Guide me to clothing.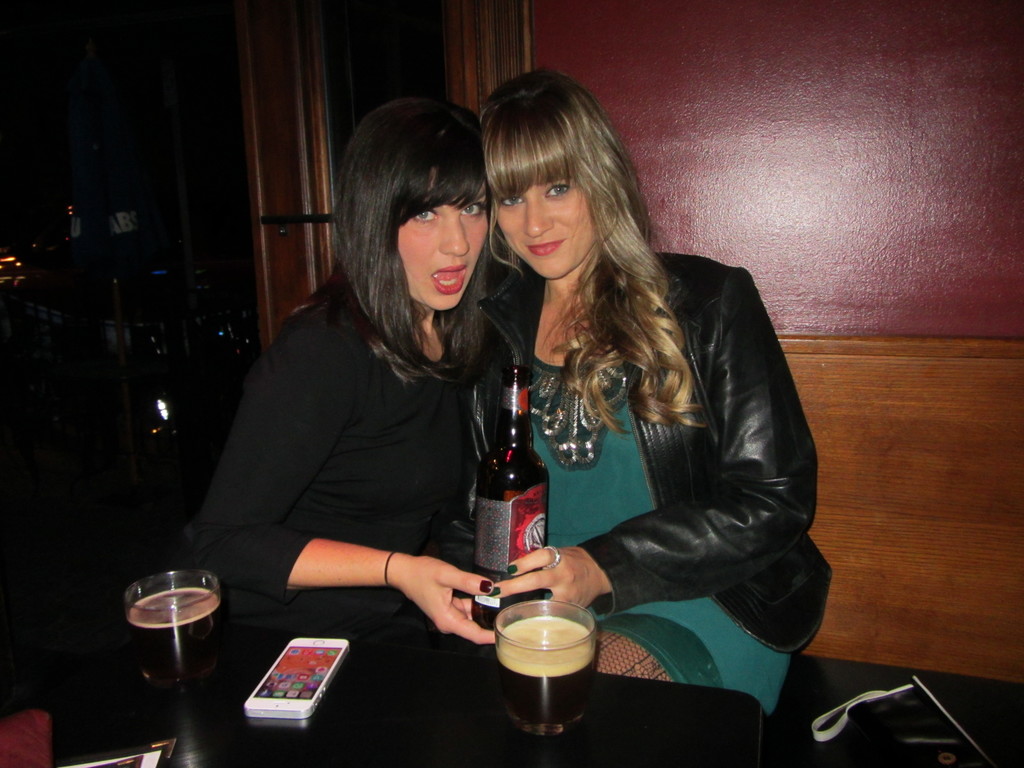
Guidance: pyautogui.locateOnScreen(172, 214, 527, 675).
